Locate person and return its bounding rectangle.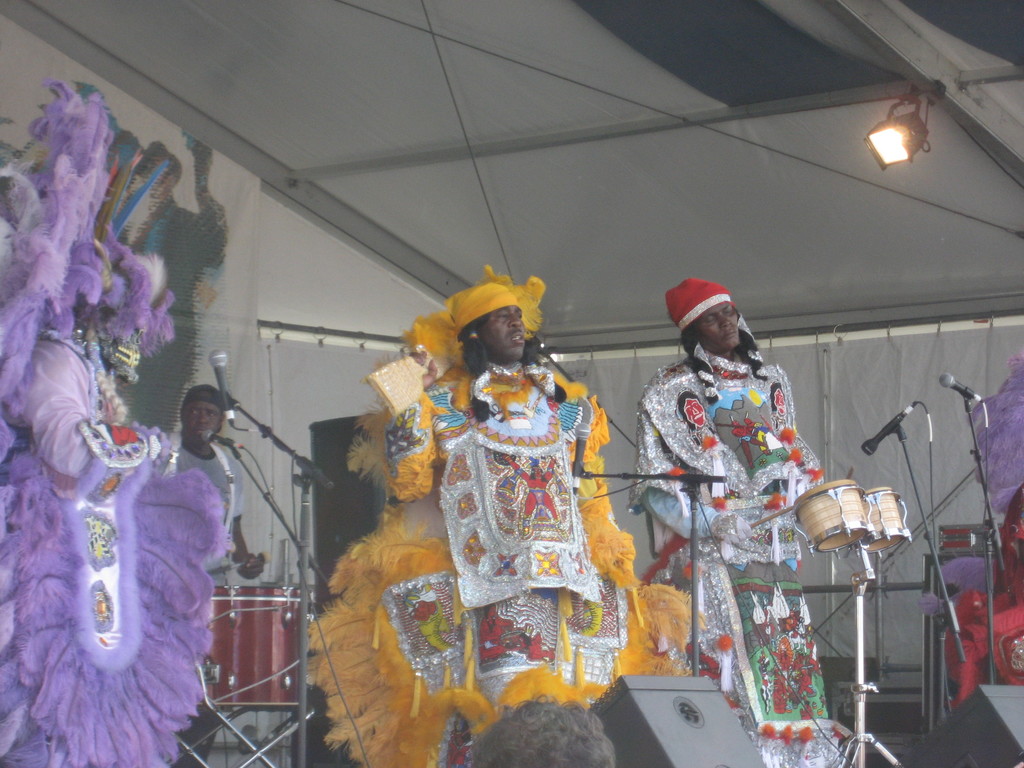
region(635, 276, 851, 767).
